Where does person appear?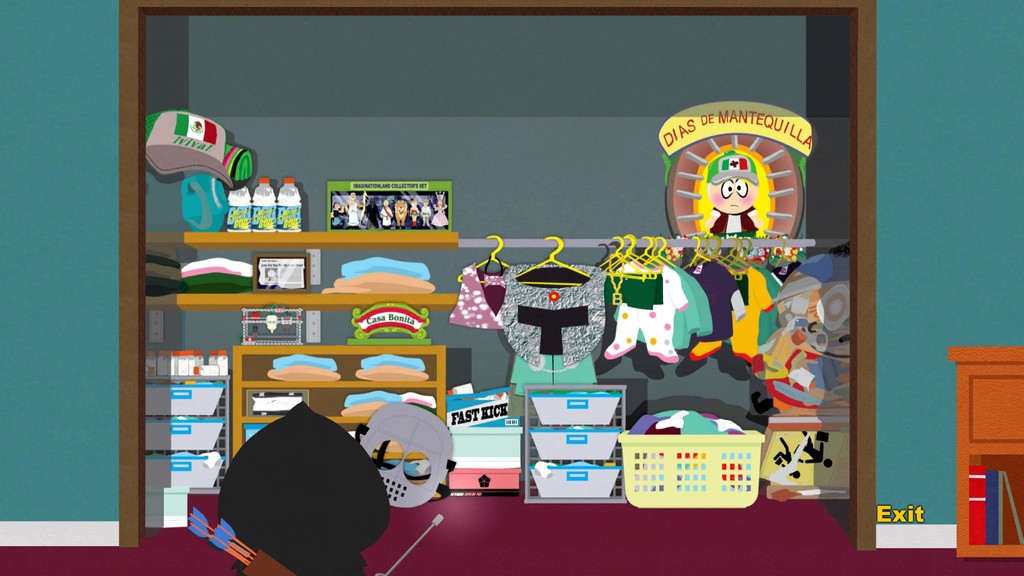
Appears at <region>701, 149, 762, 233</region>.
